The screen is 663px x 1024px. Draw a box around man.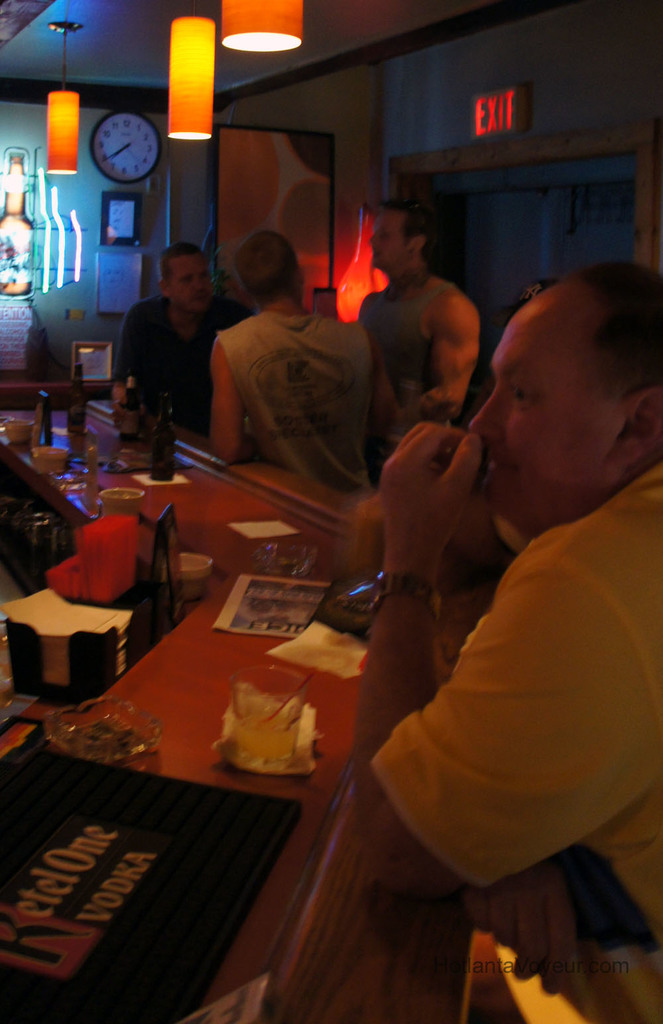
<region>107, 225, 243, 440</region>.
